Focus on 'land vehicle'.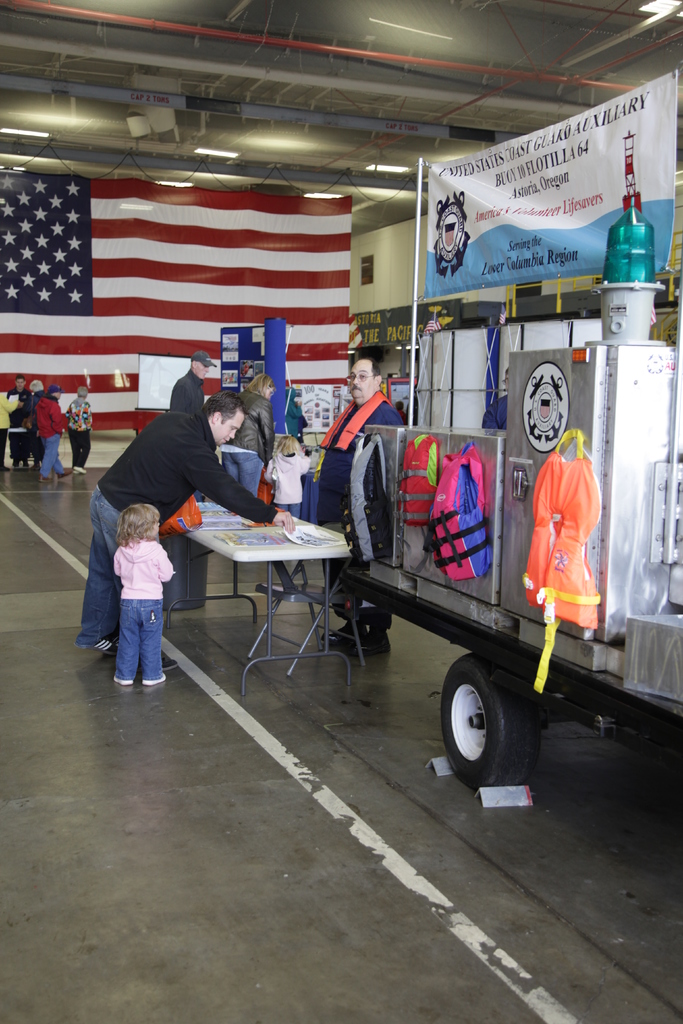
Focused at <bbox>337, 197, 682, 796</bbox>.
